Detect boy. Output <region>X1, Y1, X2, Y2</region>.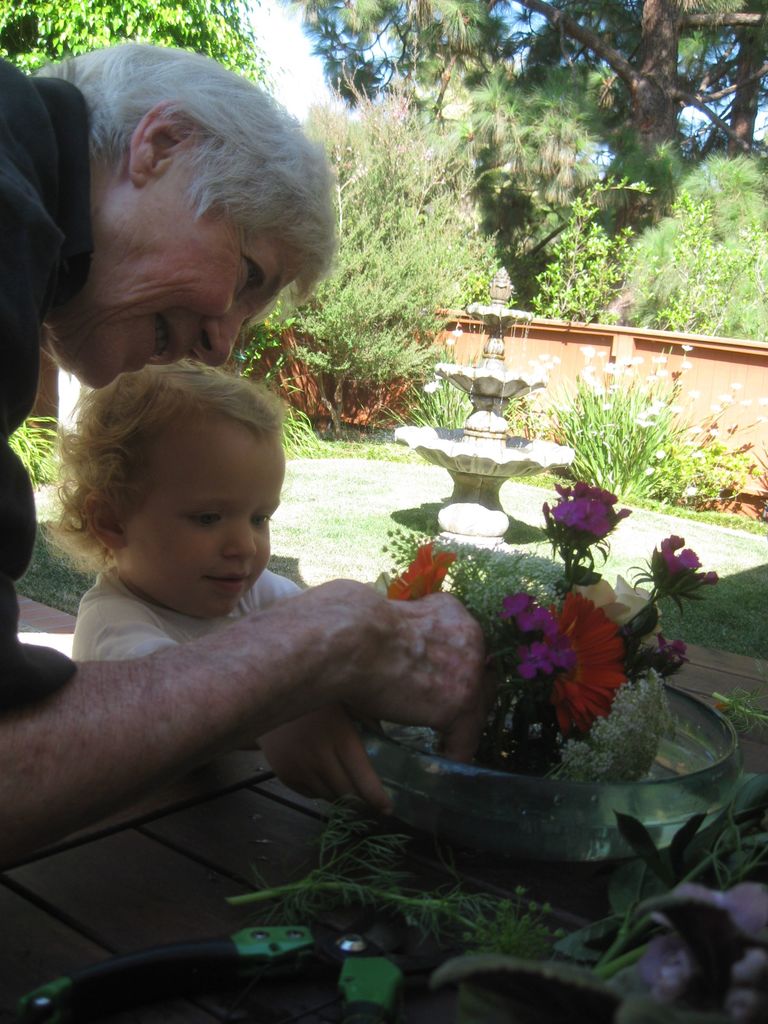
<region>54, 356, 396, 816</region>.
